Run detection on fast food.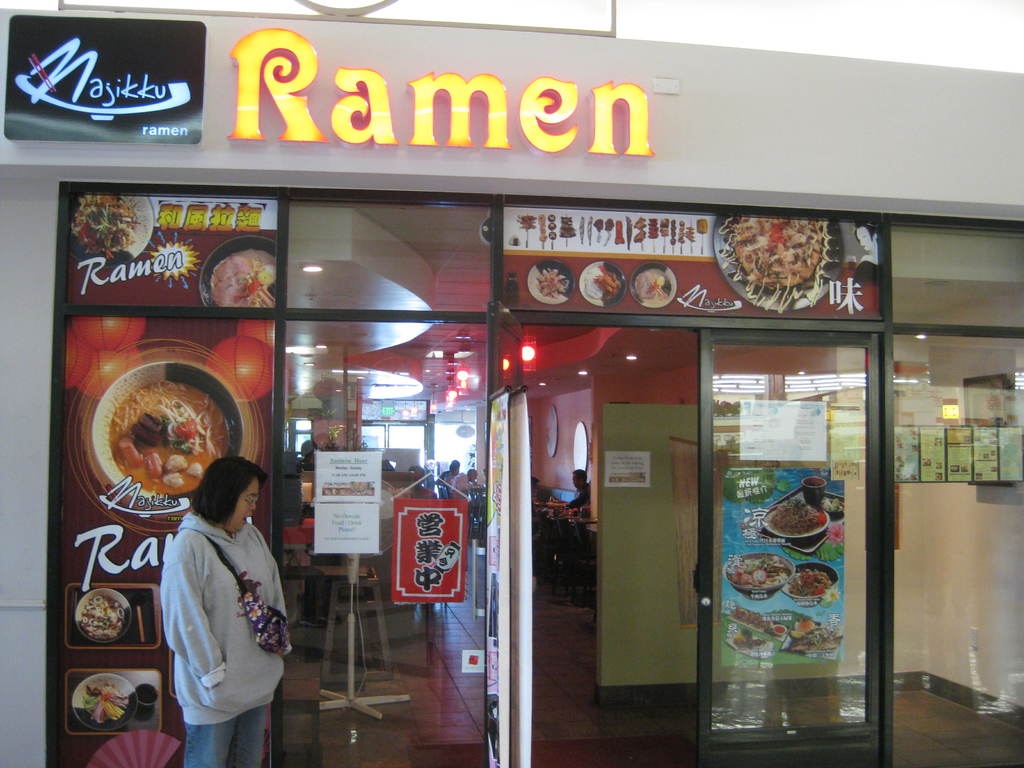
Result: (536, 211, 548, 243).
